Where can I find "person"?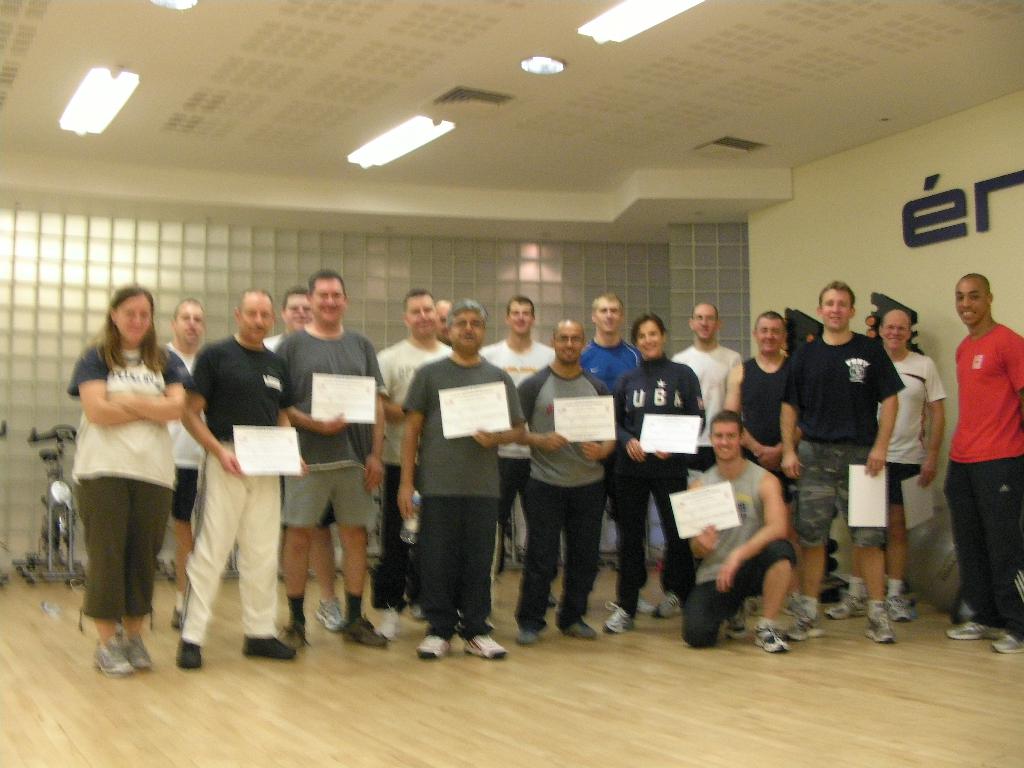
You can find it at 584 285 646 605.
